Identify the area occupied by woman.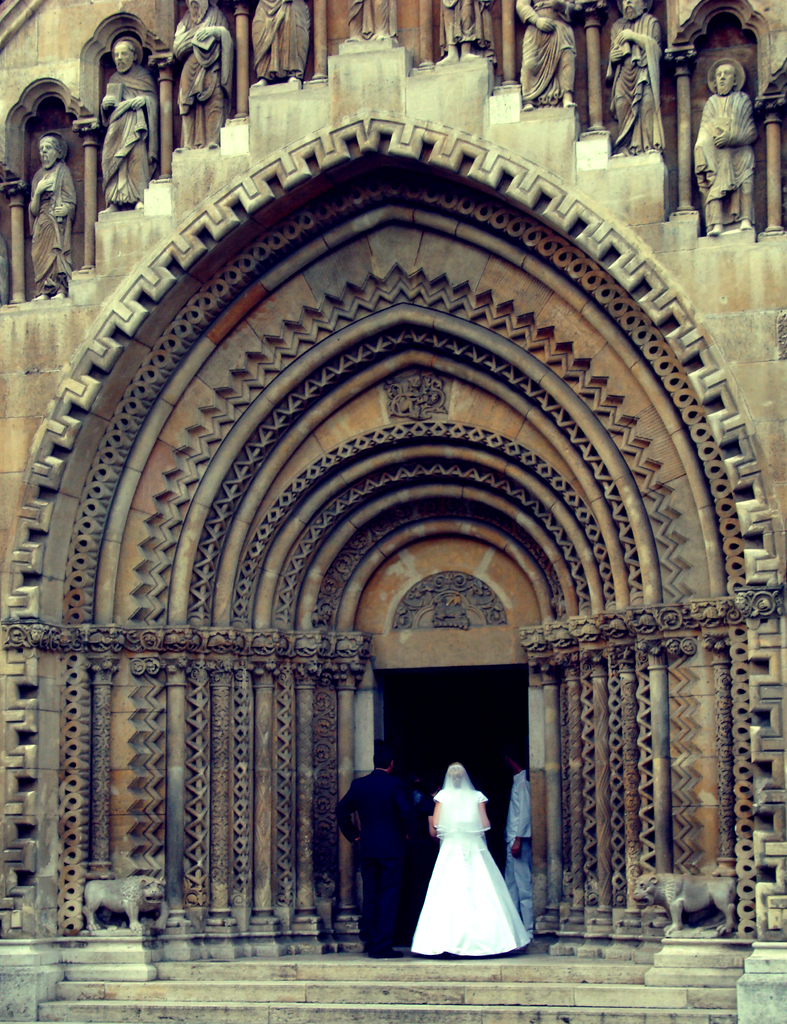
Area: region(416, 751, 532, 938).
